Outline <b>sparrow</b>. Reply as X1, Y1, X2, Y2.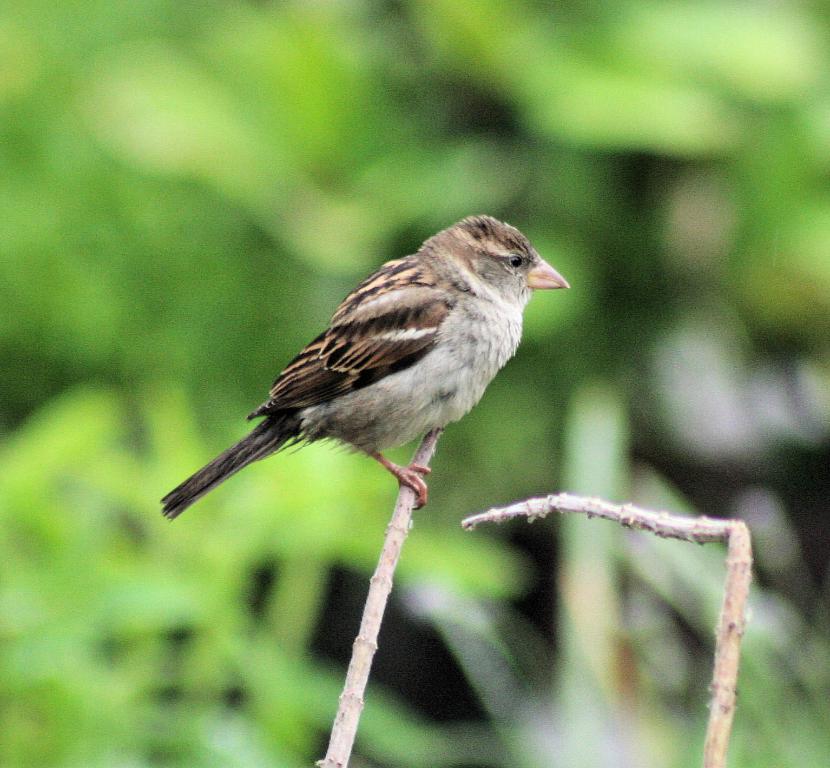
157, 208, 573, 526.
